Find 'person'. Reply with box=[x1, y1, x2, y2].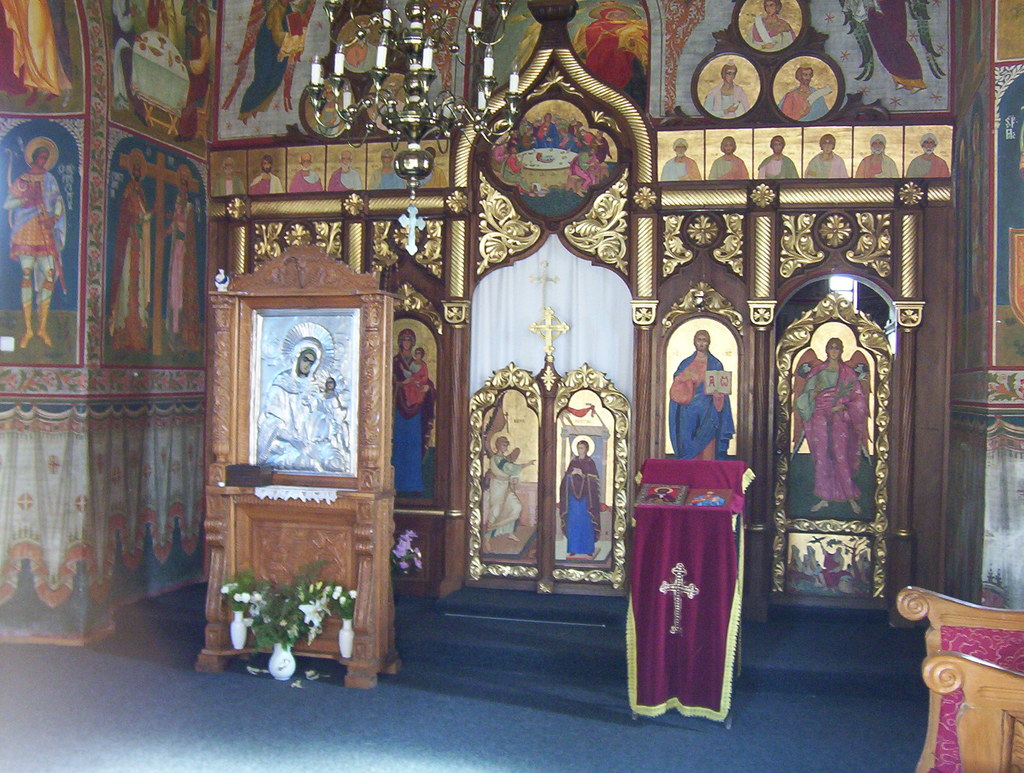
box=[2, 0, 74, 108].
